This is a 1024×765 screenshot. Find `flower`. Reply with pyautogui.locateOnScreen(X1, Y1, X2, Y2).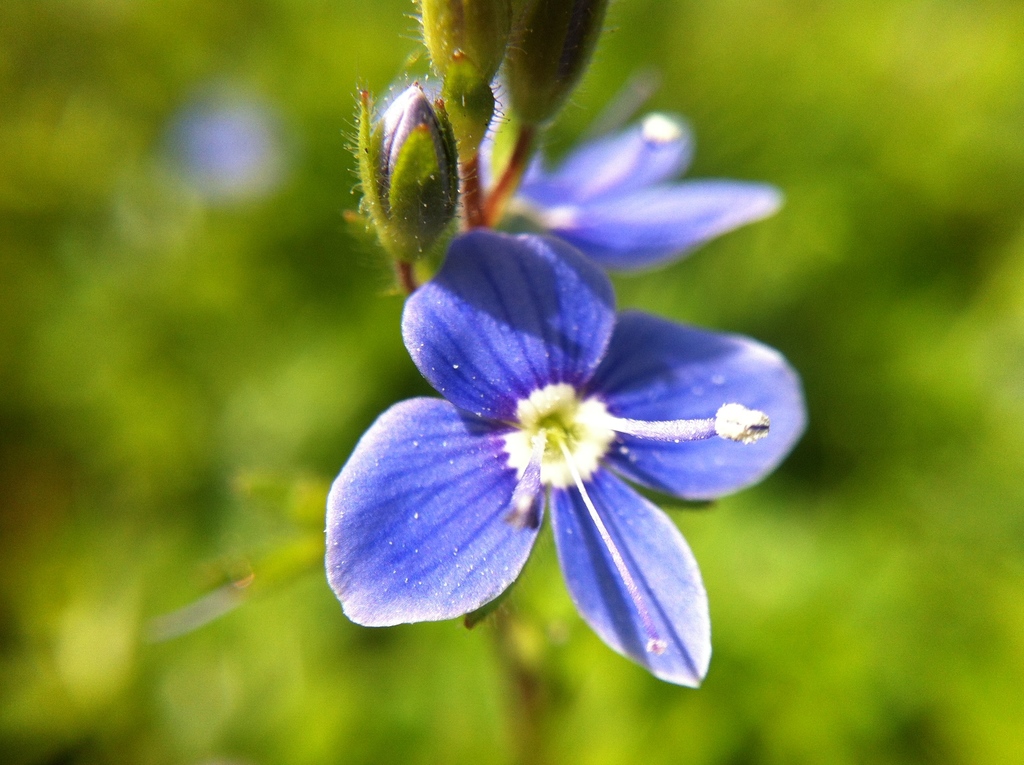
pyautogui.locateOnScreen(387, 102, 791, 273).
